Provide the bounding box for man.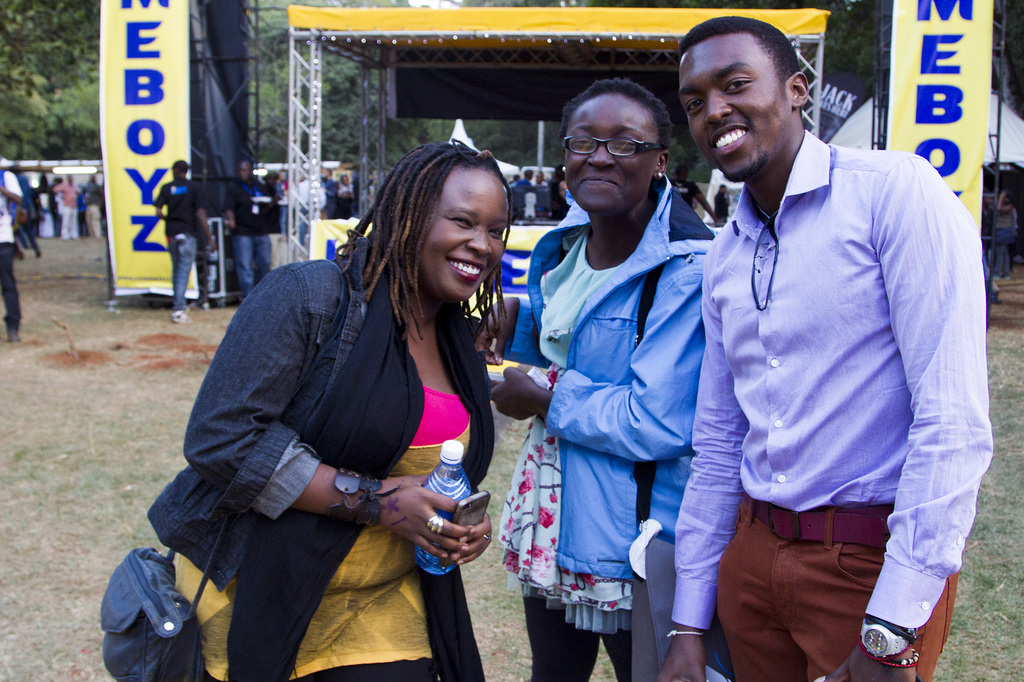
(152,152,215,322).
